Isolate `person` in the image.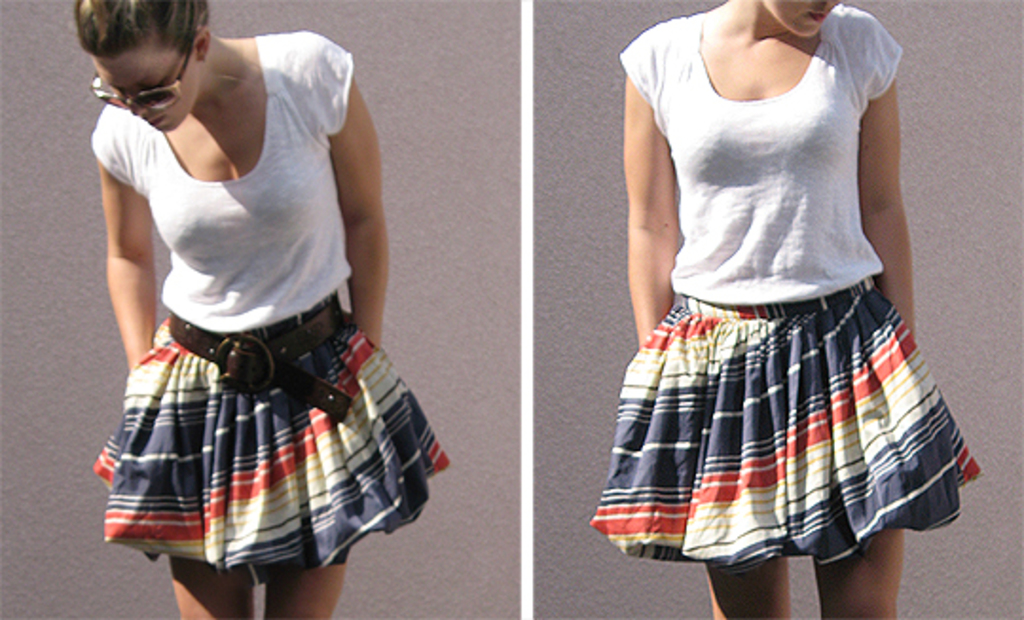
Isolated region: [61, 0, 430, 619].
